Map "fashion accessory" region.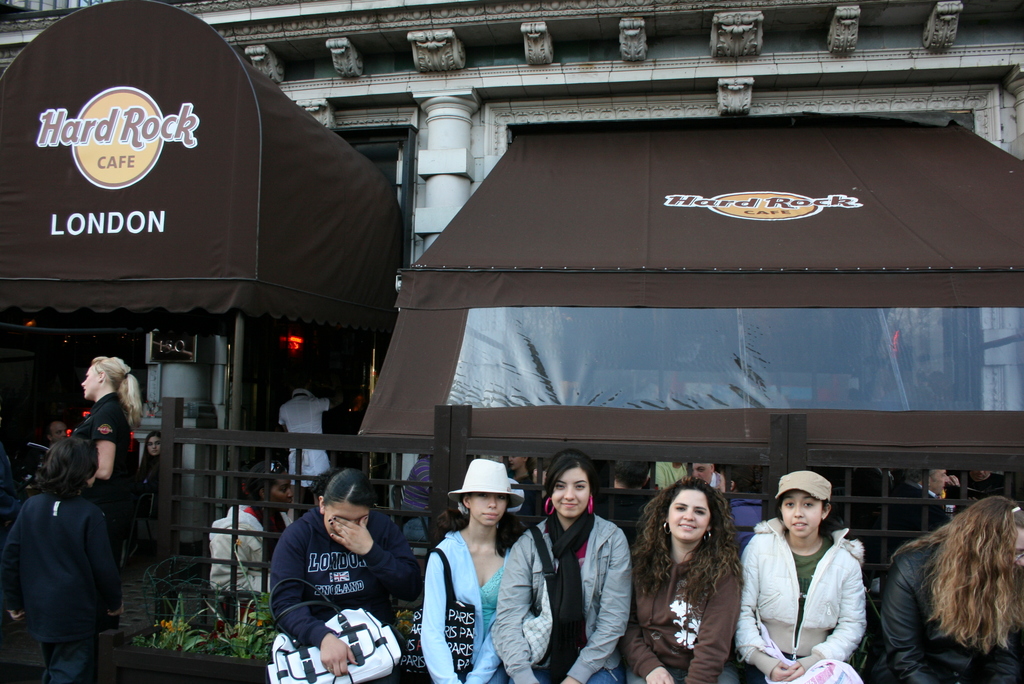
Mapped to rect(332, 533, 333, 537).
